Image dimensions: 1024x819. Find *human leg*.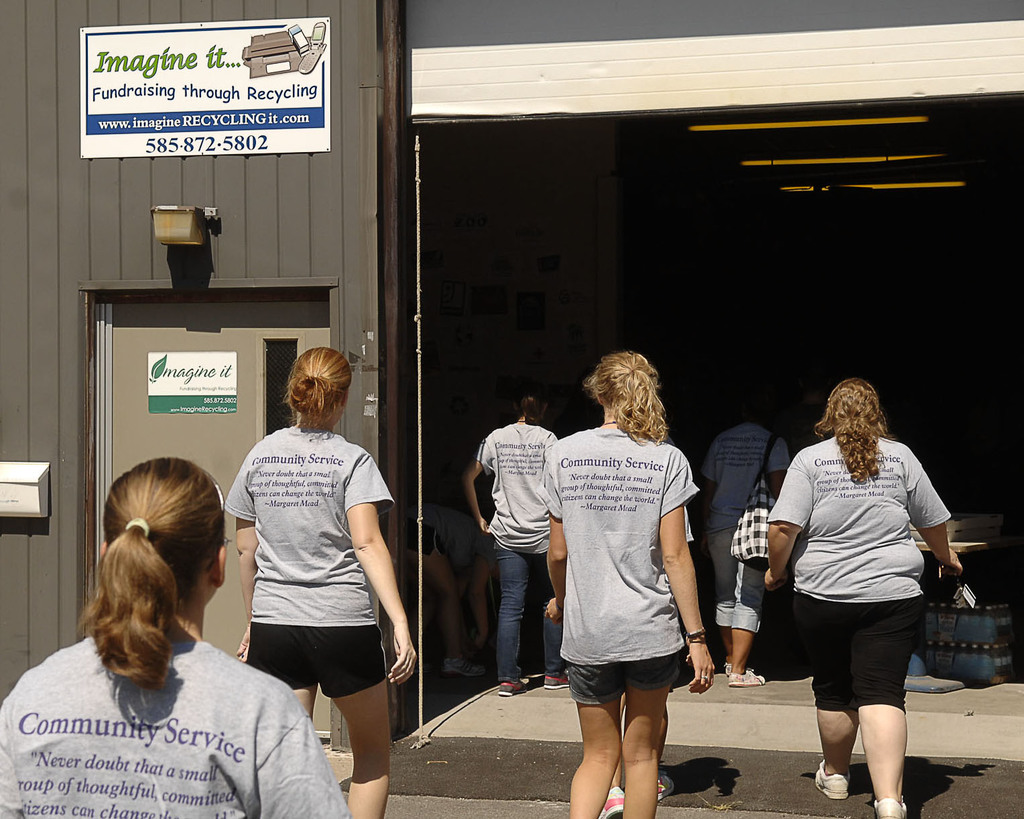
[571,647,622,818].
